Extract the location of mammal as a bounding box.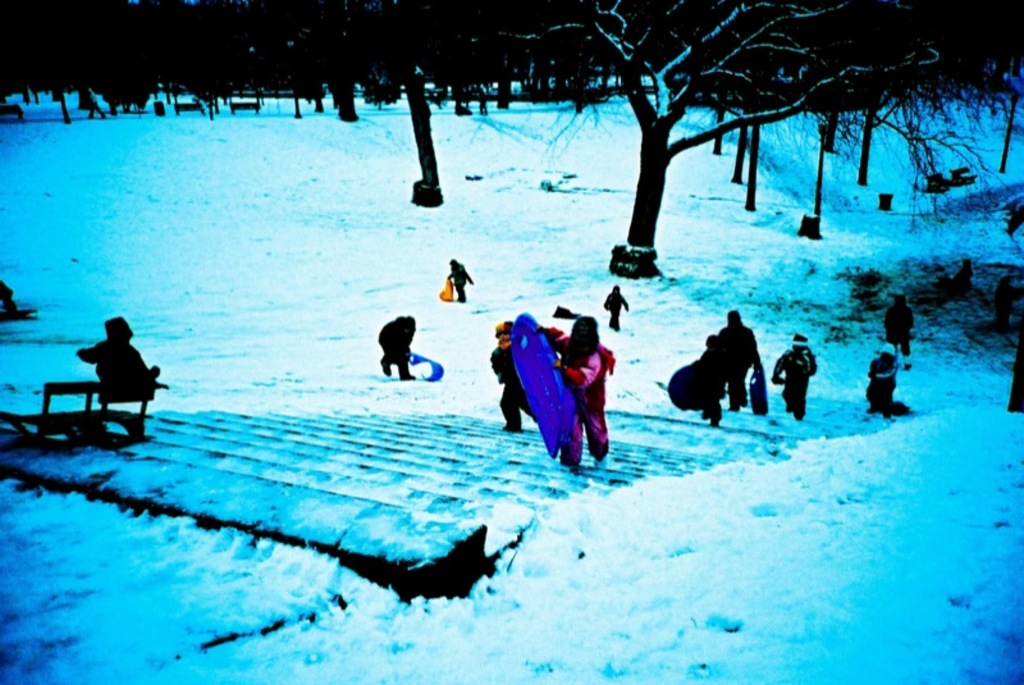
box(600, 294, 628, 330).
